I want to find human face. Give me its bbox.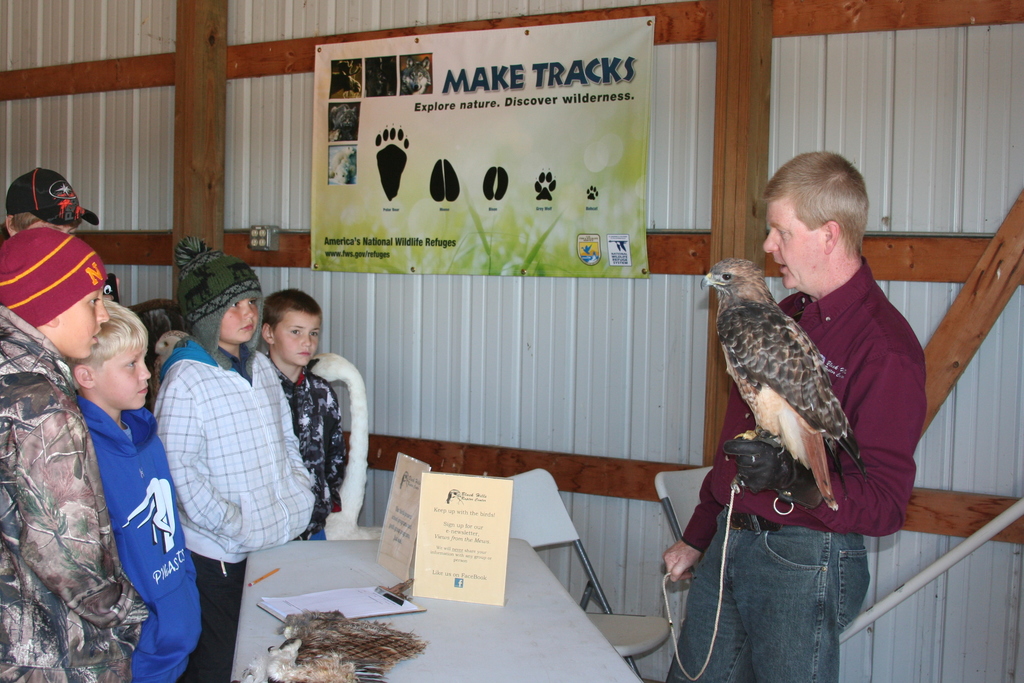
Rect(280, 305, 323, 368).
